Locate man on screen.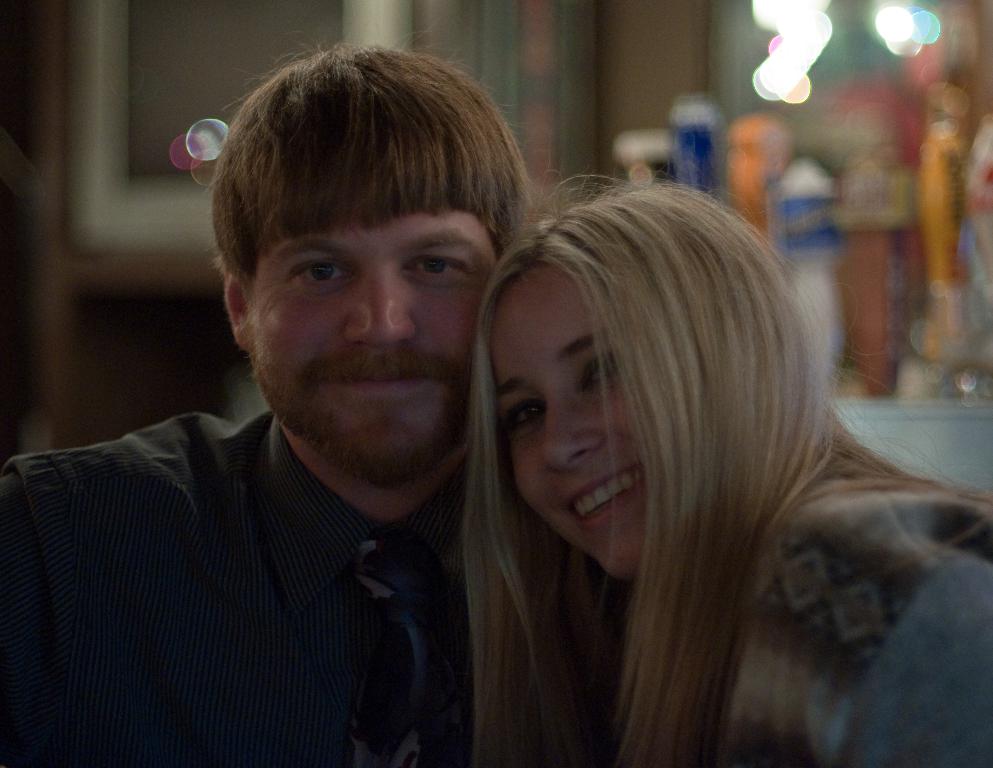
On screen at detection(0, 12, 562, 767).
